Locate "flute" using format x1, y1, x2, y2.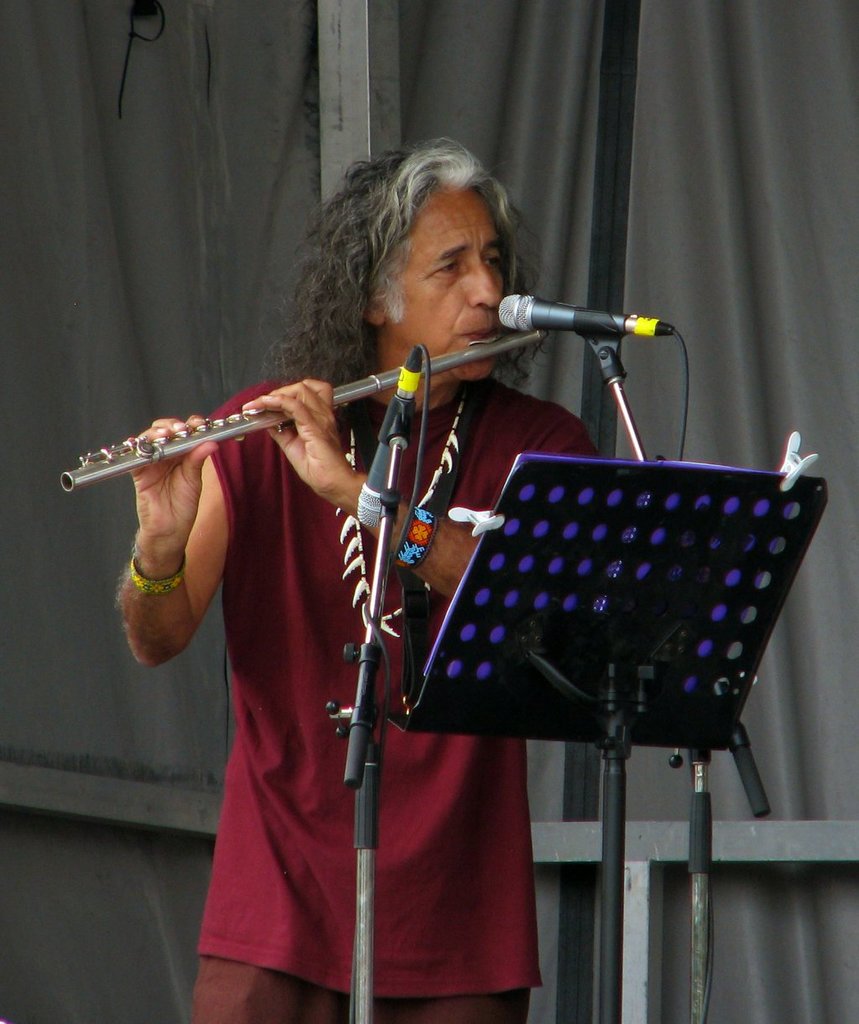
59, 328, 549, 492.
